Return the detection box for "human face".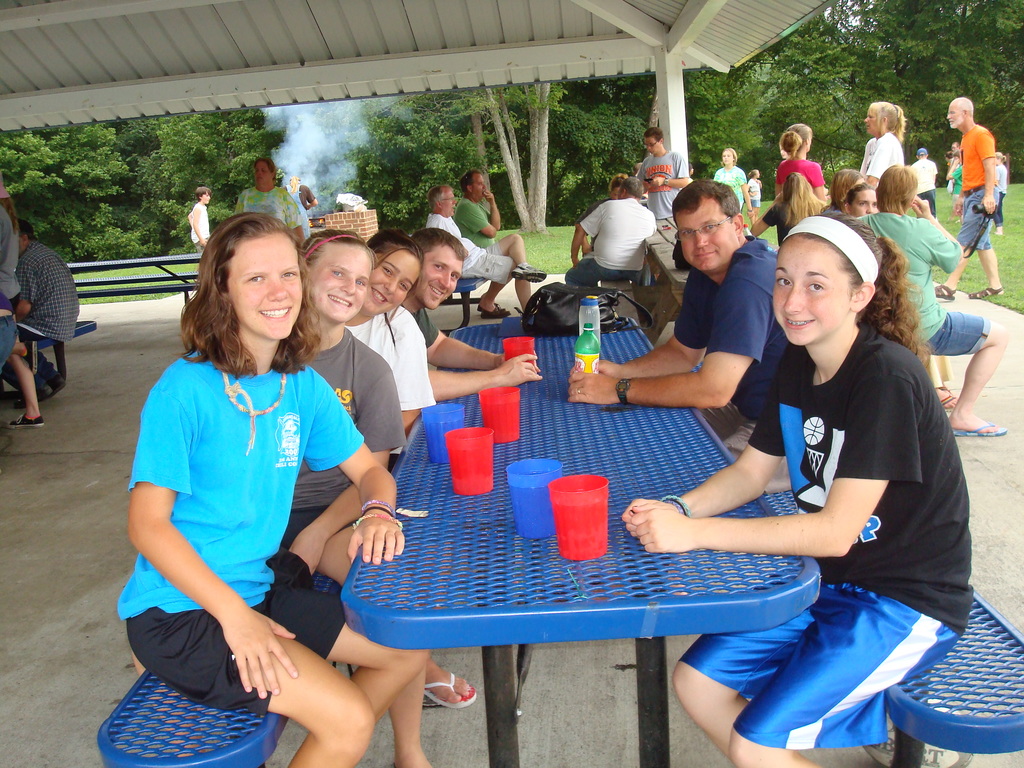
select_region(364, 246, 417, 312).
